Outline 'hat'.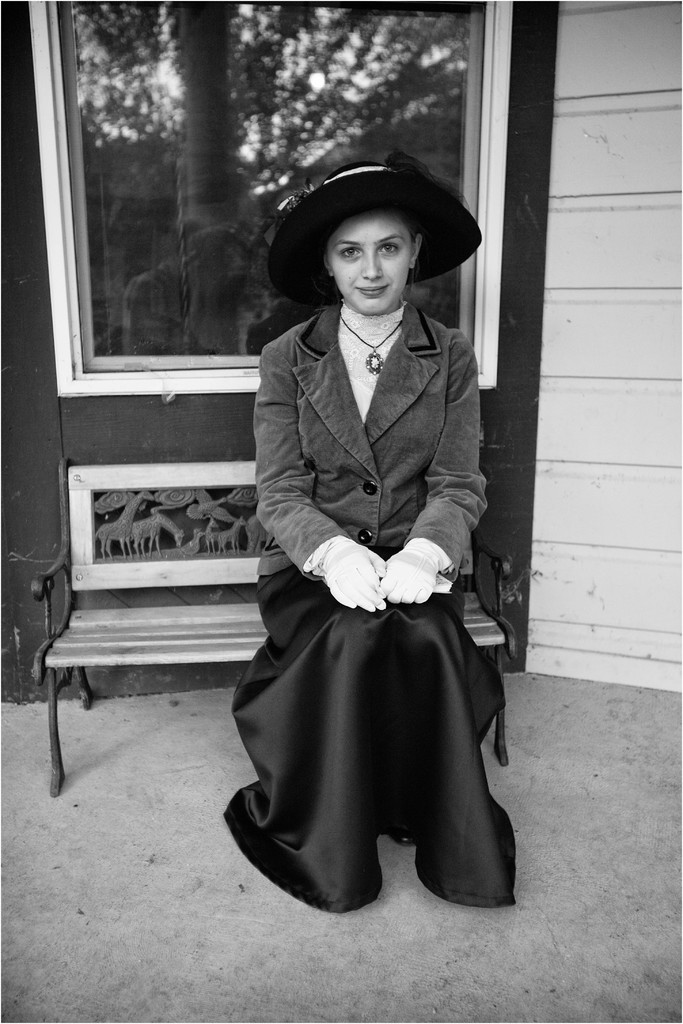
Outline: box(269, 147, 484, 308).
